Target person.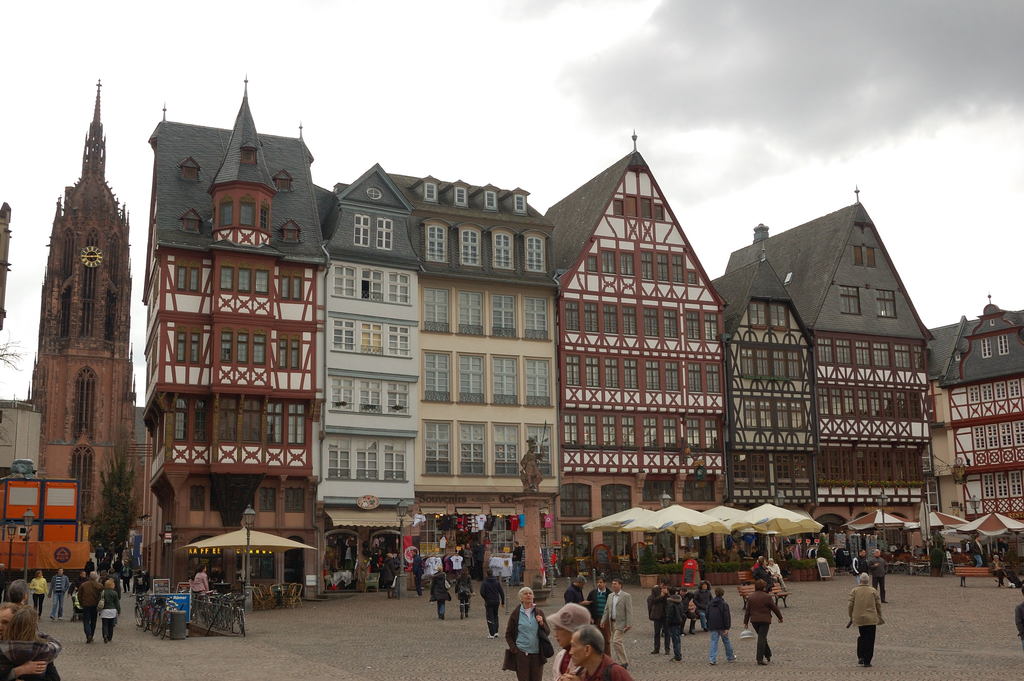
Target region: (67, 551, 149, 639).
